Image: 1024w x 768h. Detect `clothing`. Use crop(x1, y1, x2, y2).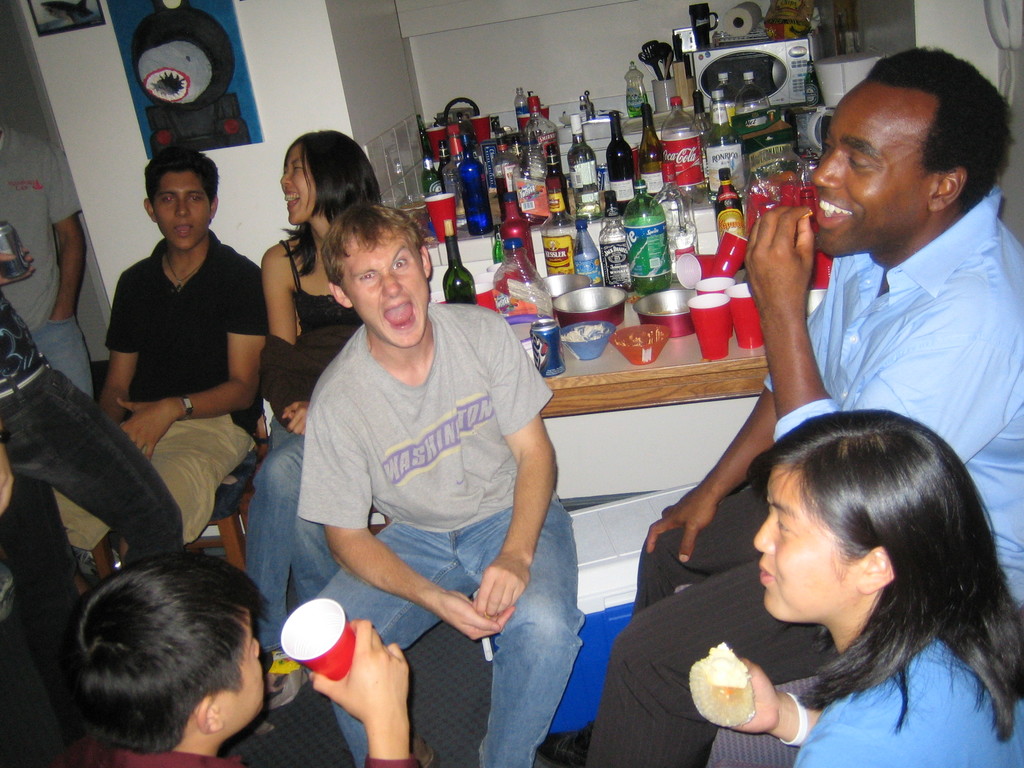
crop(285, 252, 559, 707).
